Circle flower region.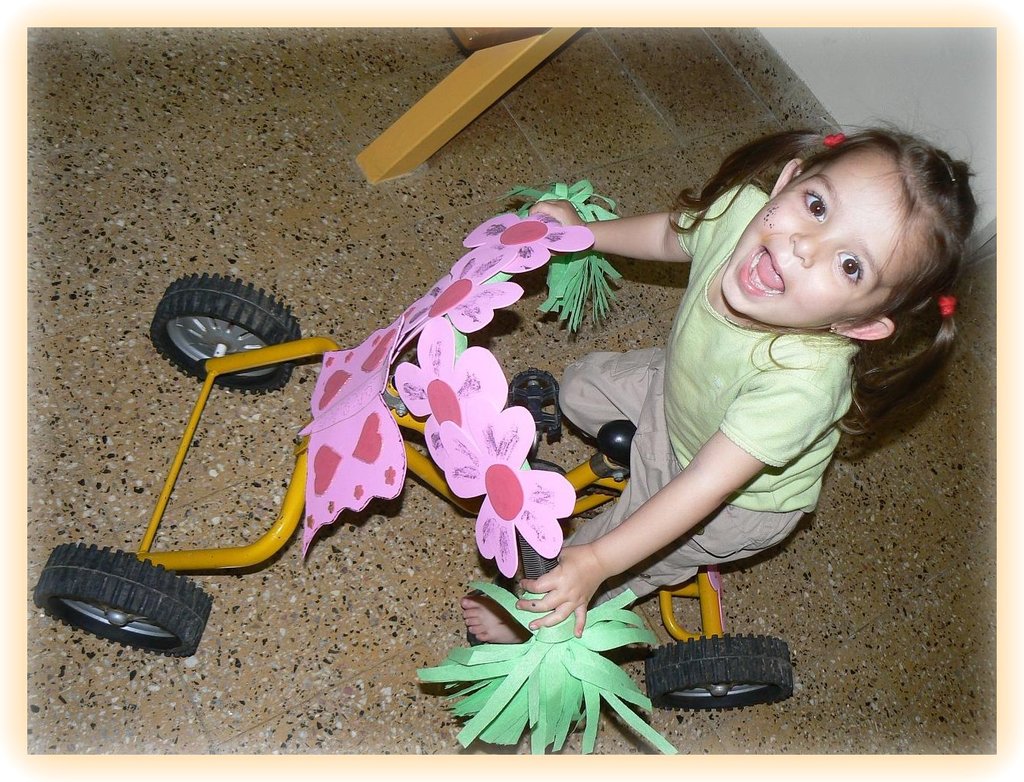
Region: region(436, 403, 573, 572).
